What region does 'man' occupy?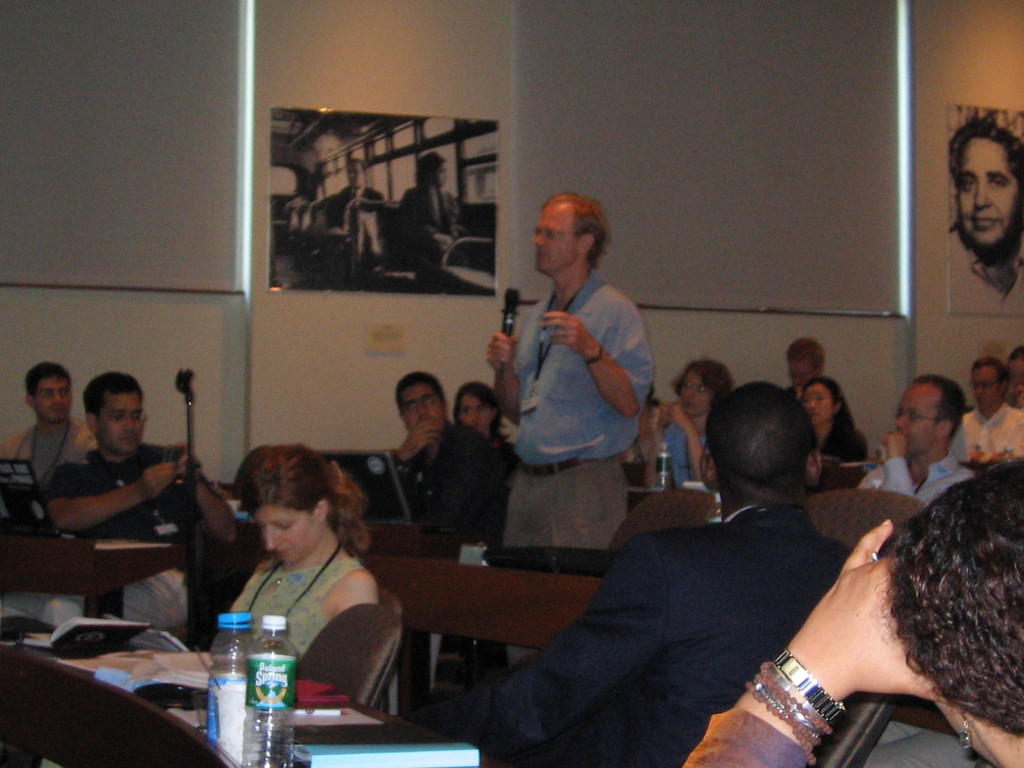
l=479, t=182, r=668, b=589.
